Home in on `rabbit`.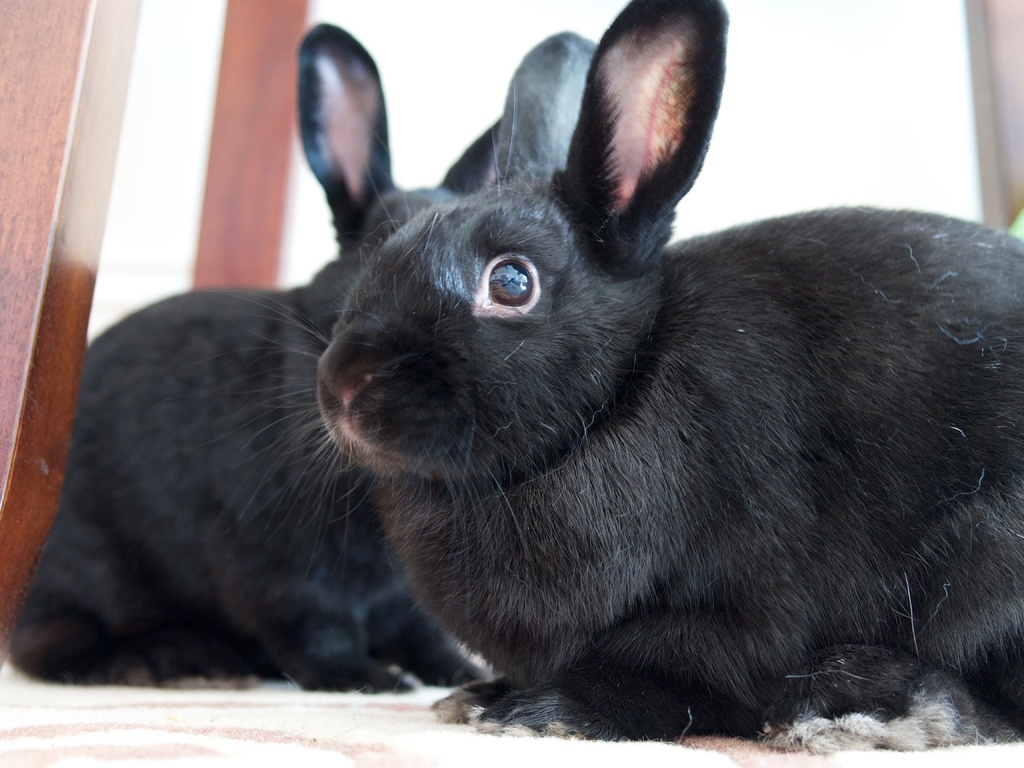
Homed in at [182,0,1023,755].
